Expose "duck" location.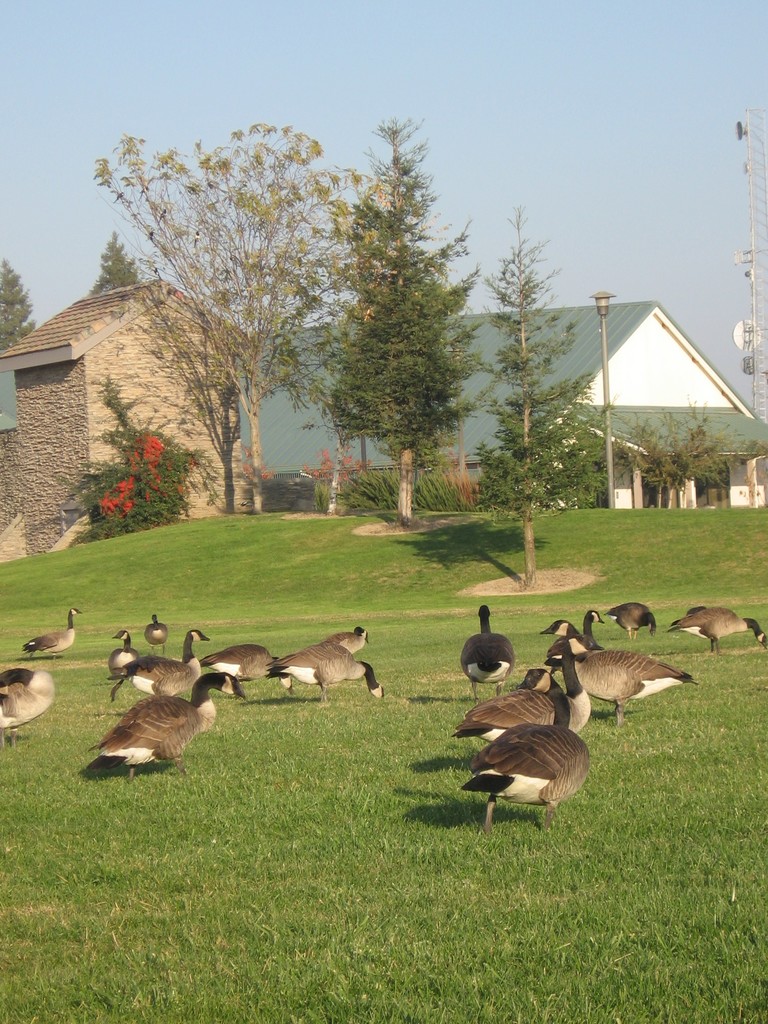
Exposed at (457,672,596,842).
